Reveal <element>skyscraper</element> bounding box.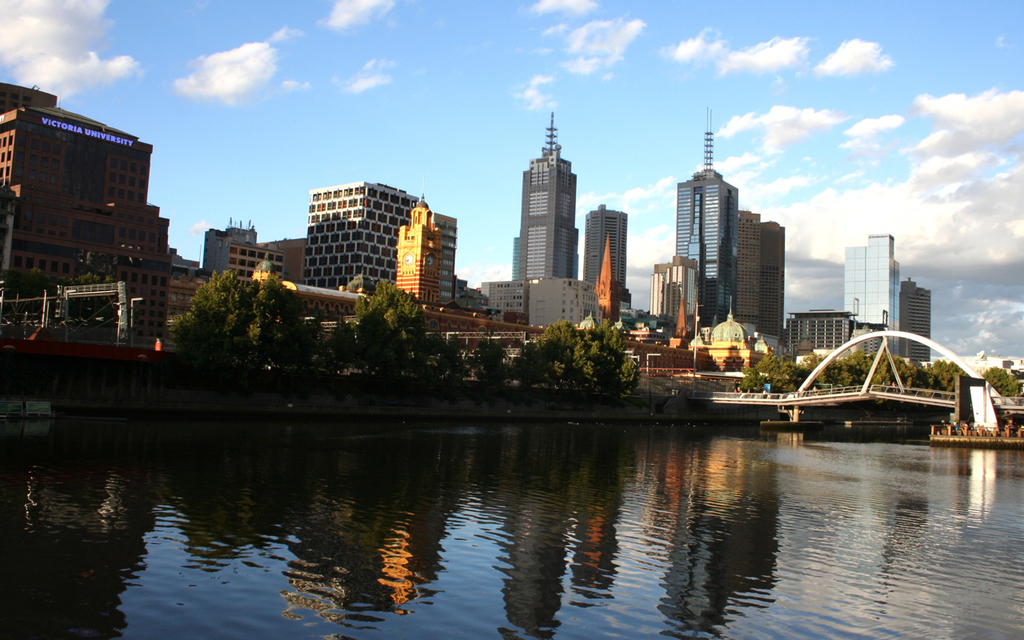
Revealed: locate(840, 237, 902, 377).
